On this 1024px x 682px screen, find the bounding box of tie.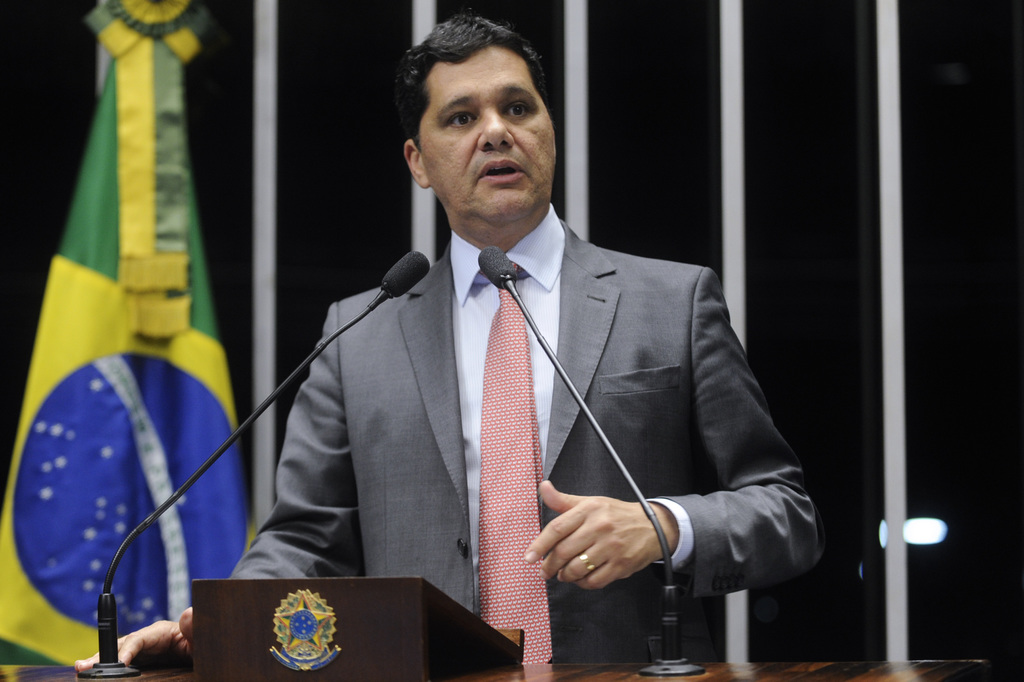
Bounding box: x1=475, y1=277, x2=555, y2=665.
